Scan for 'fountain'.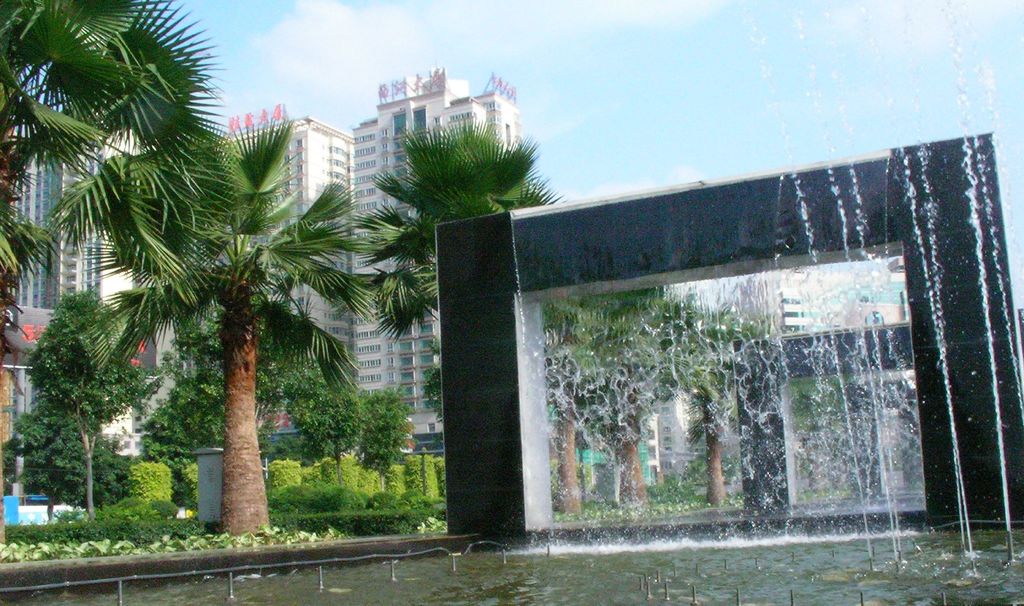
Scan result: x1=316, y1=92, x2=1022, y2=605.
